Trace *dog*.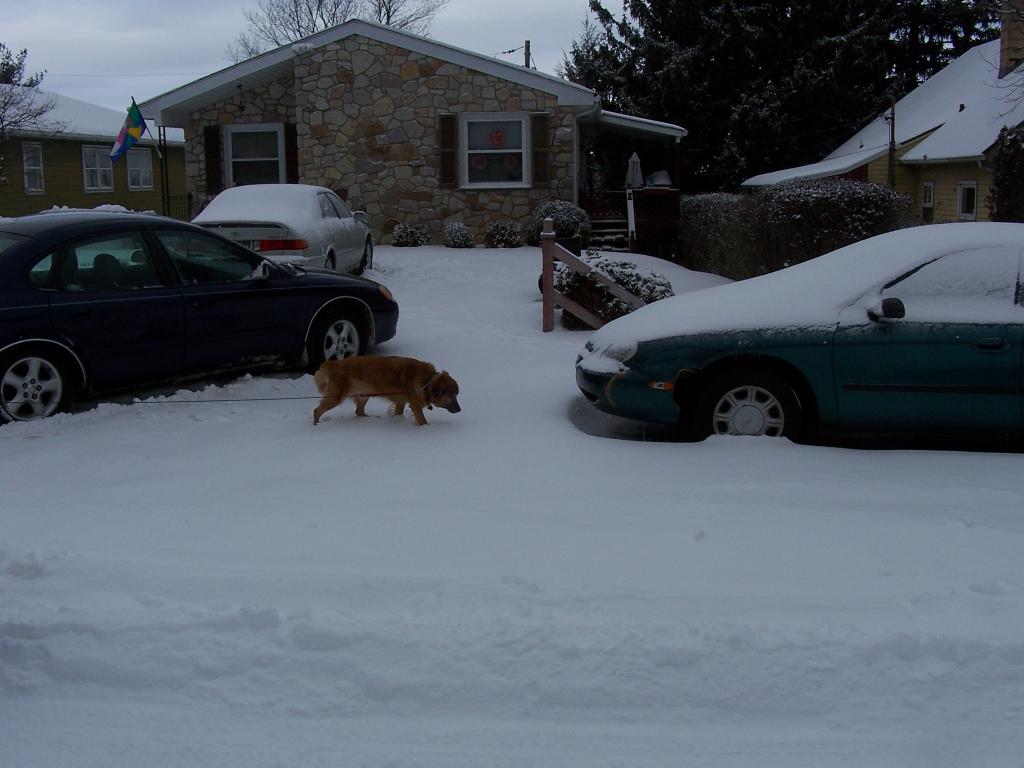
Traced to [312,356,461,428].
